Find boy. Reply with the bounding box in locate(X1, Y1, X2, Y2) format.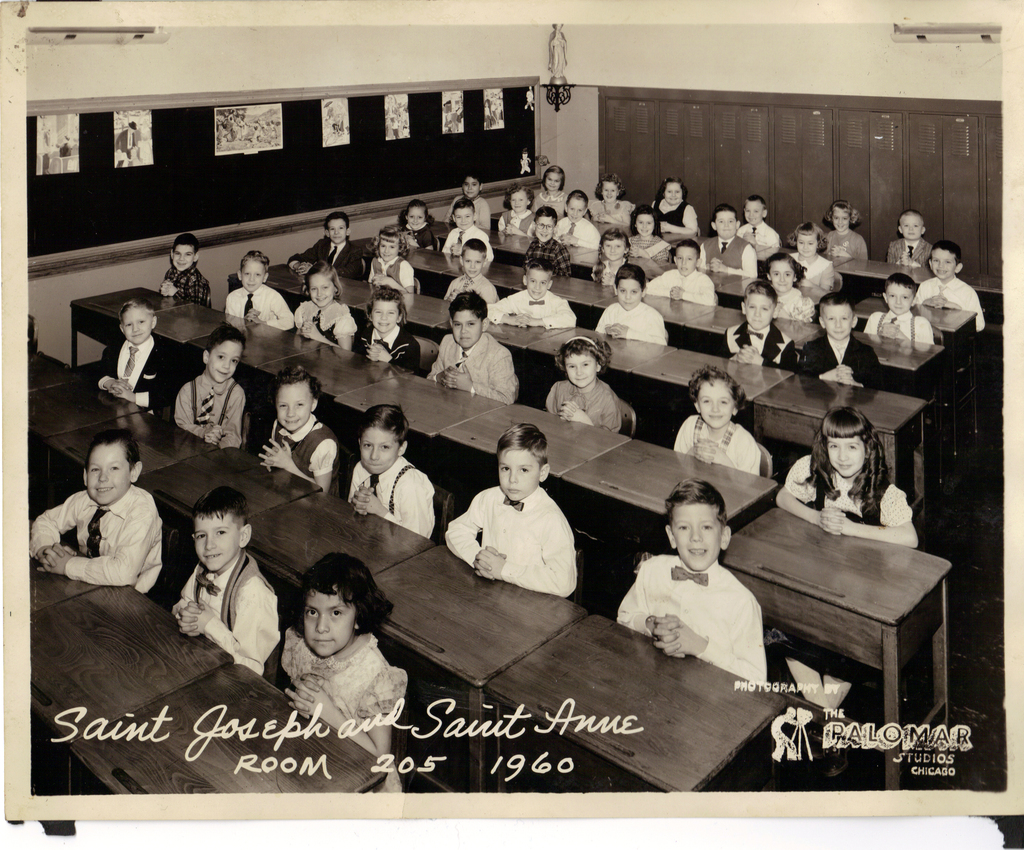
locate(92, 295, 165, 418).
